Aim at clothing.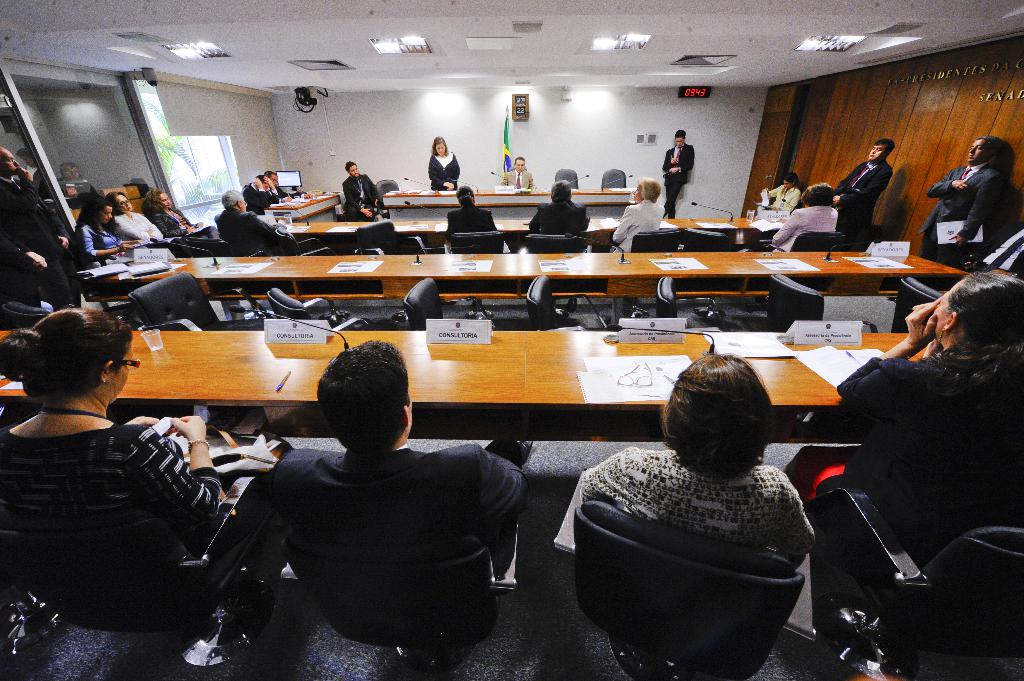
Aimed at box(835, 159, 893, 251).
